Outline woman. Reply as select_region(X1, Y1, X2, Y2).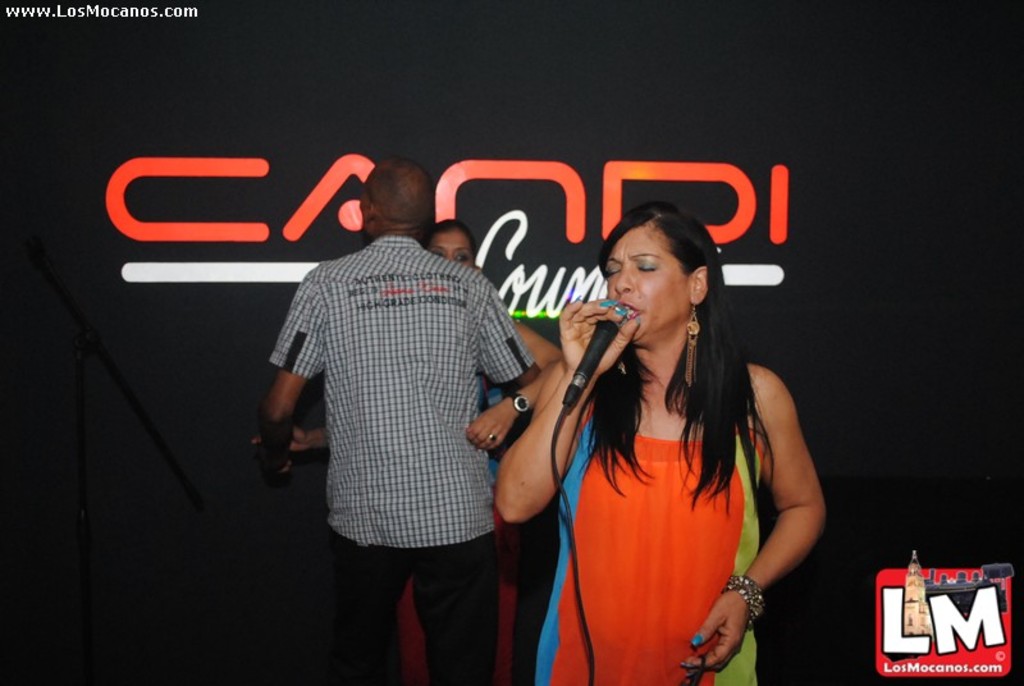
select_region(508, 203, 819, 682).
